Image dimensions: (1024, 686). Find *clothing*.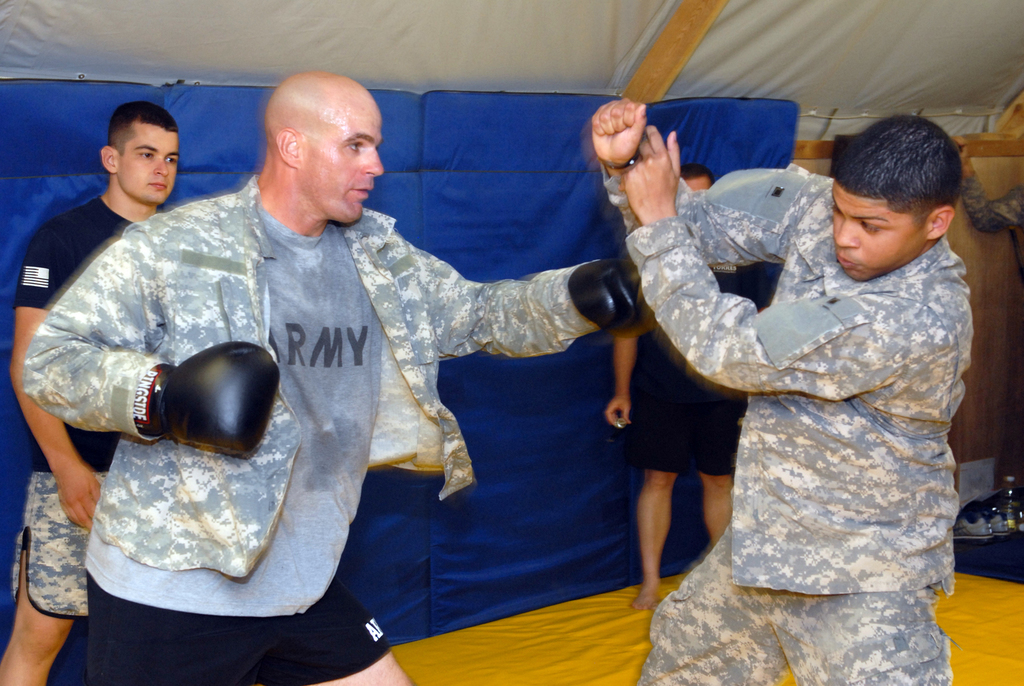
left=21, top=167, right=609, bottom=685.
